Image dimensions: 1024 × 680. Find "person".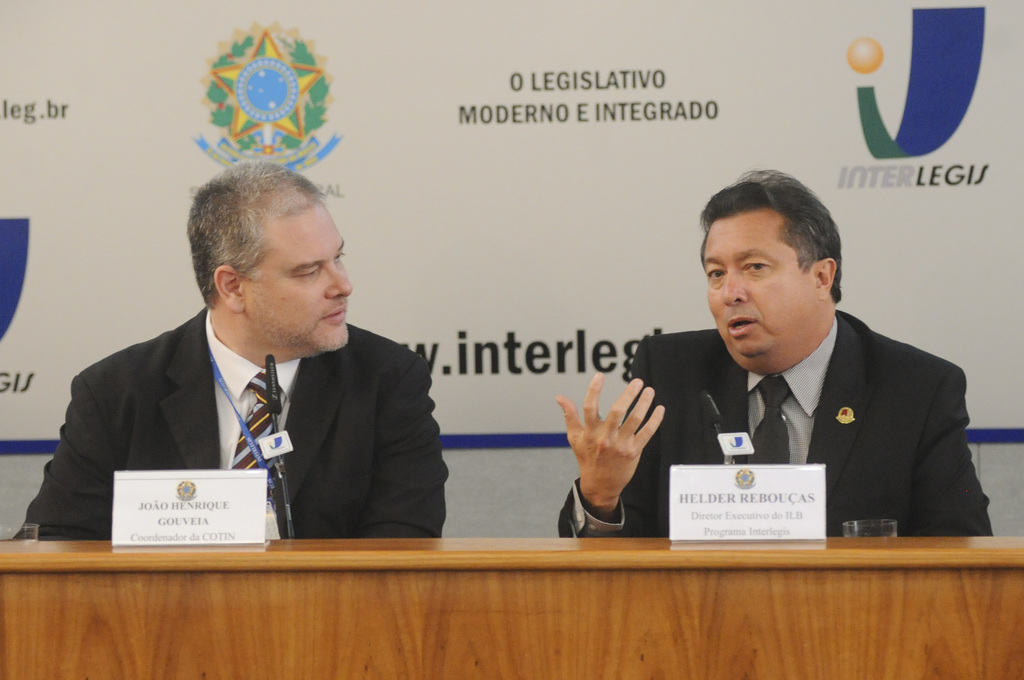
[567, 195, 978, 571].
